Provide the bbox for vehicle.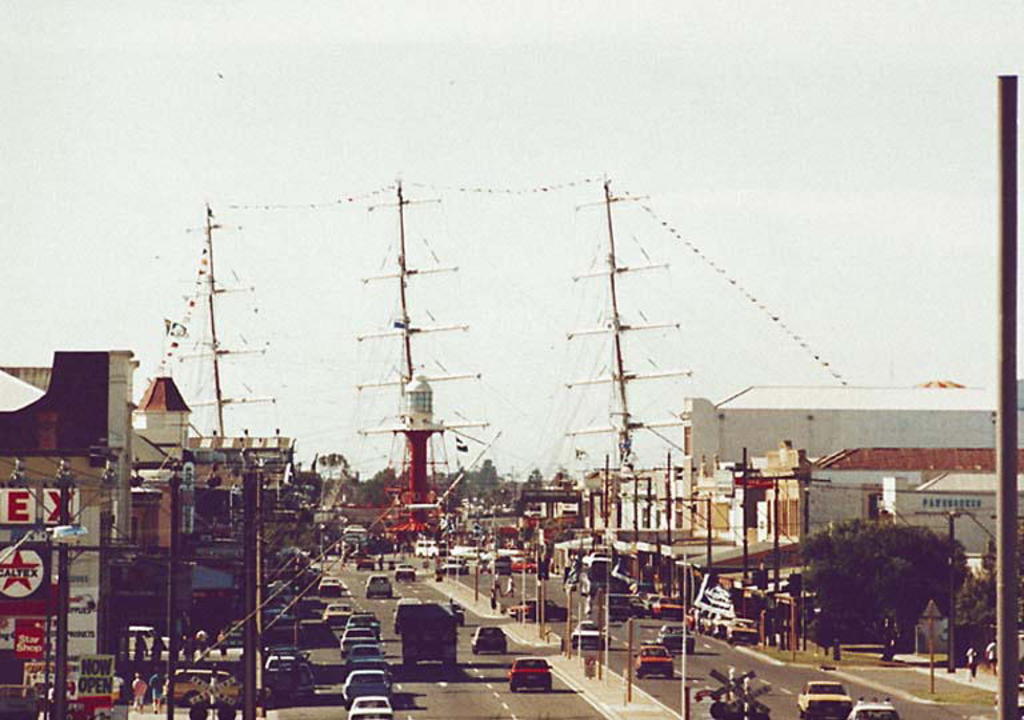
x1=396, y1=563, x2=417, y2=581.
